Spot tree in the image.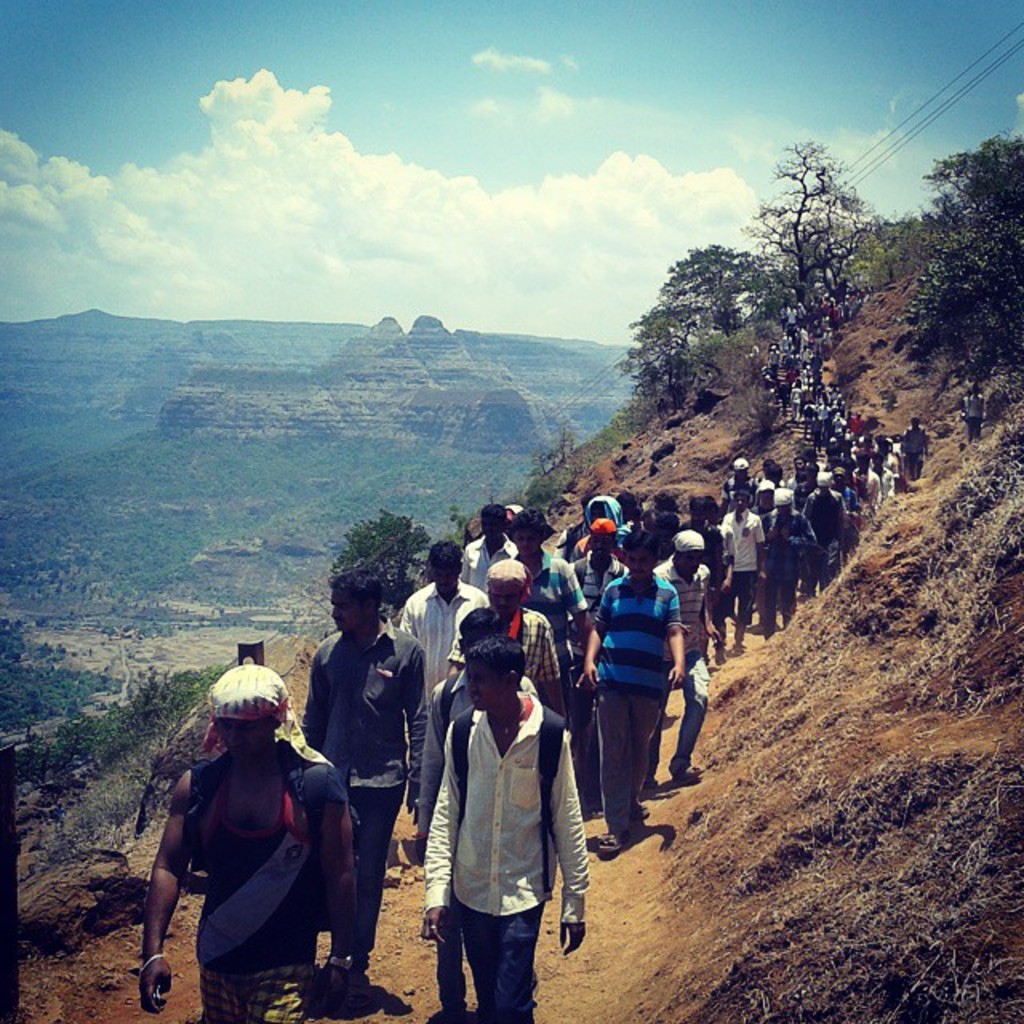
tree found at x1=638, y1=234, x2=752, y2=331.
